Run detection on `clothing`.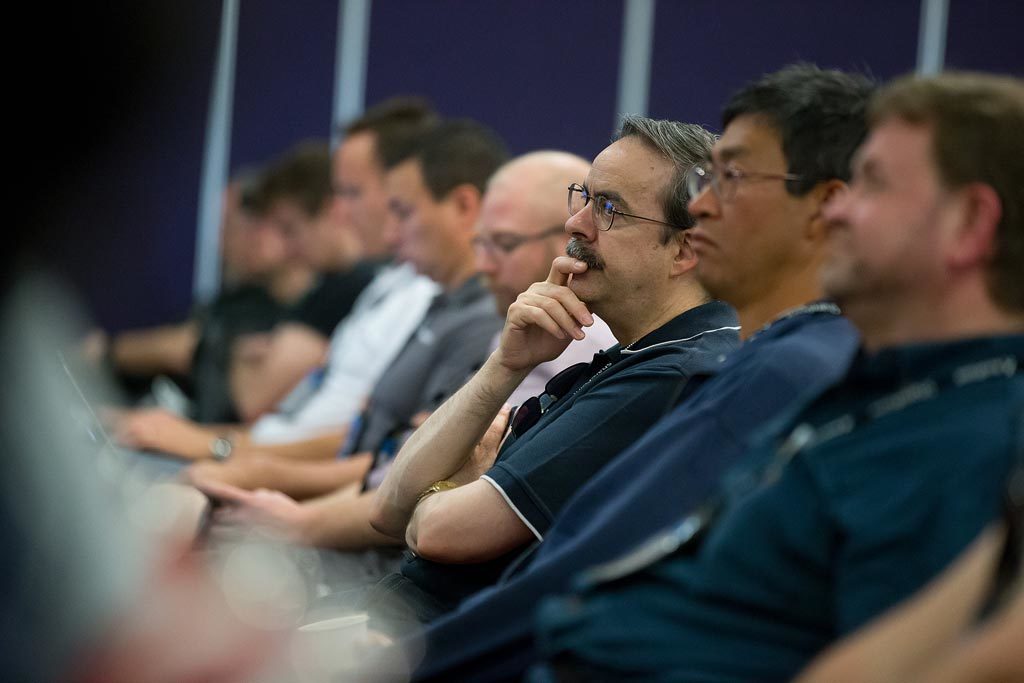
Result: crop(126, 246, 436, 460).
